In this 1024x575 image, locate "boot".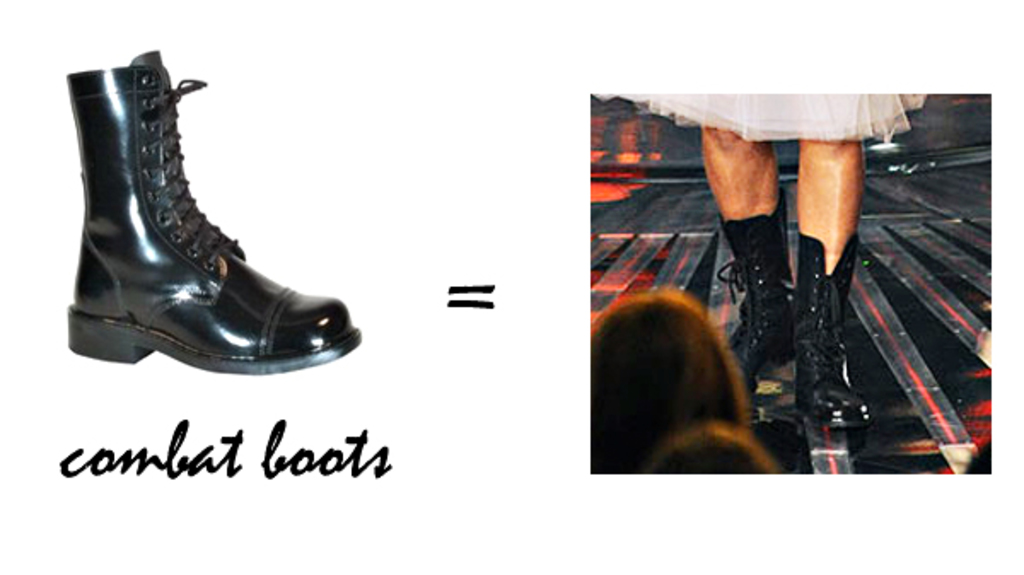
Bounding box: (722, 189, 792, 391).
